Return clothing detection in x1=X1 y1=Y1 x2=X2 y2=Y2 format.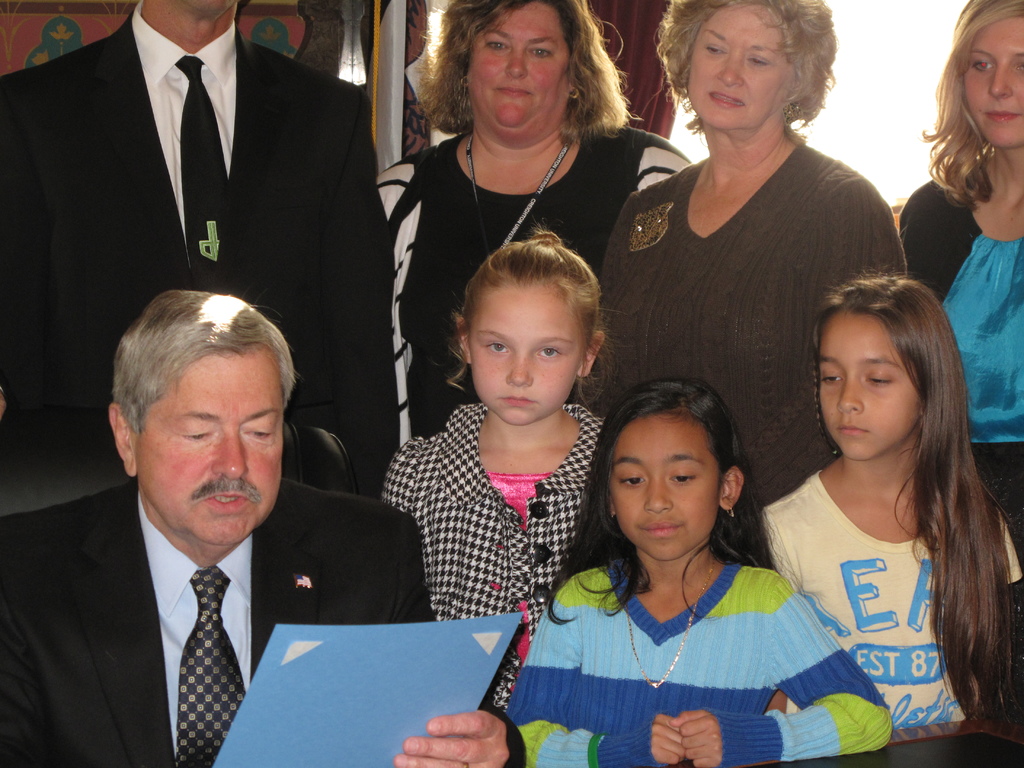
x1=511 y1=554 x2=893 y2=767.
